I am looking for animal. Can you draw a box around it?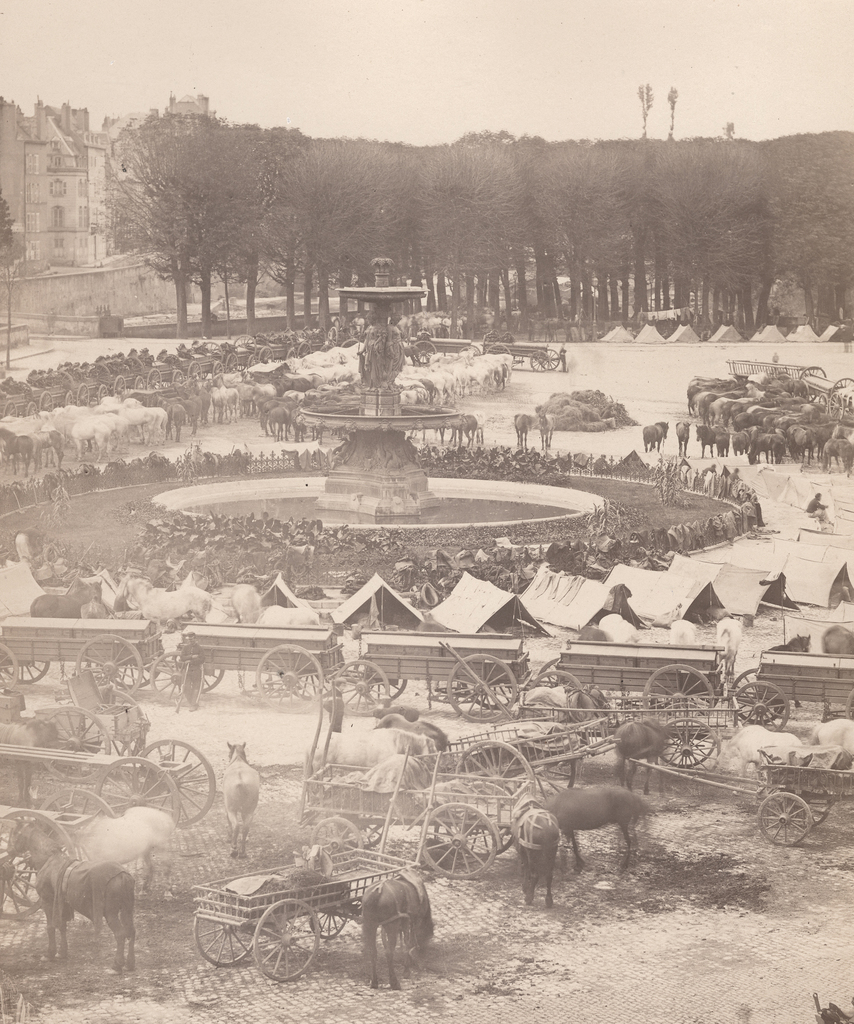
Sure, the bounding box is detection(546, 786, 646, 872).
